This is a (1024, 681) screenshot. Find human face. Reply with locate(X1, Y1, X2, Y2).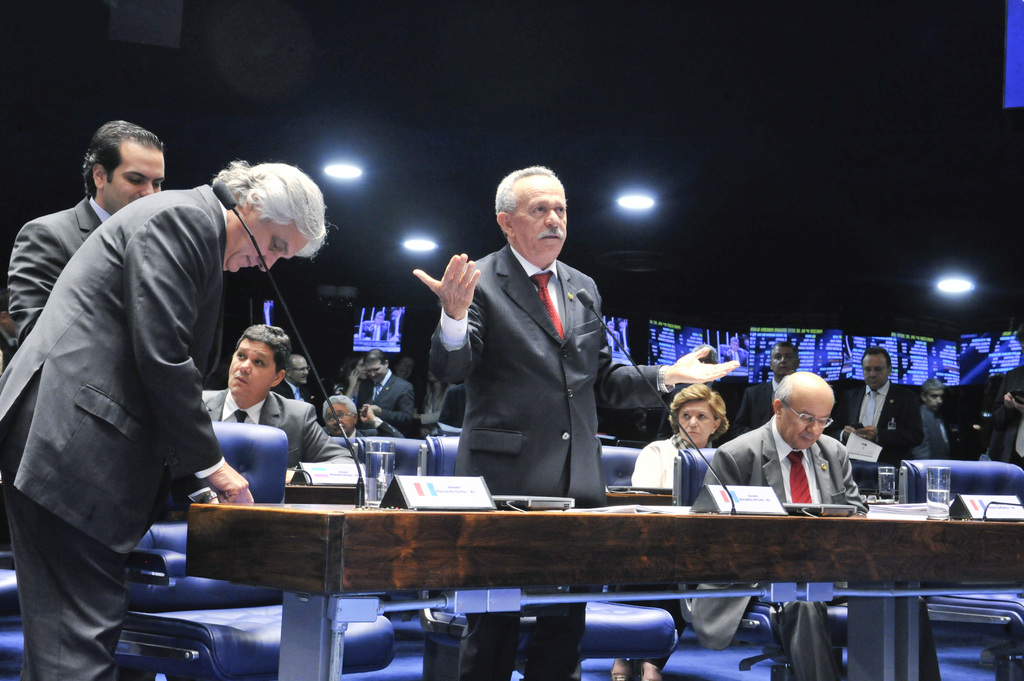
locate(770, 348, 792, 381).
